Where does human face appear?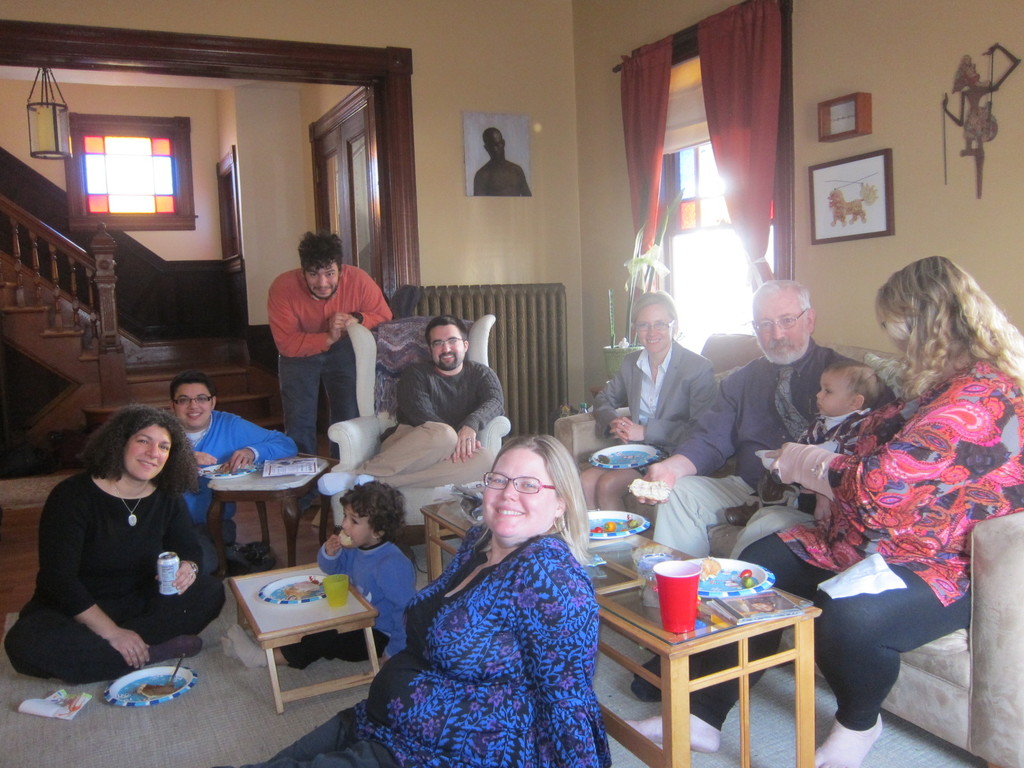
Appears at 305:254:341:300.
